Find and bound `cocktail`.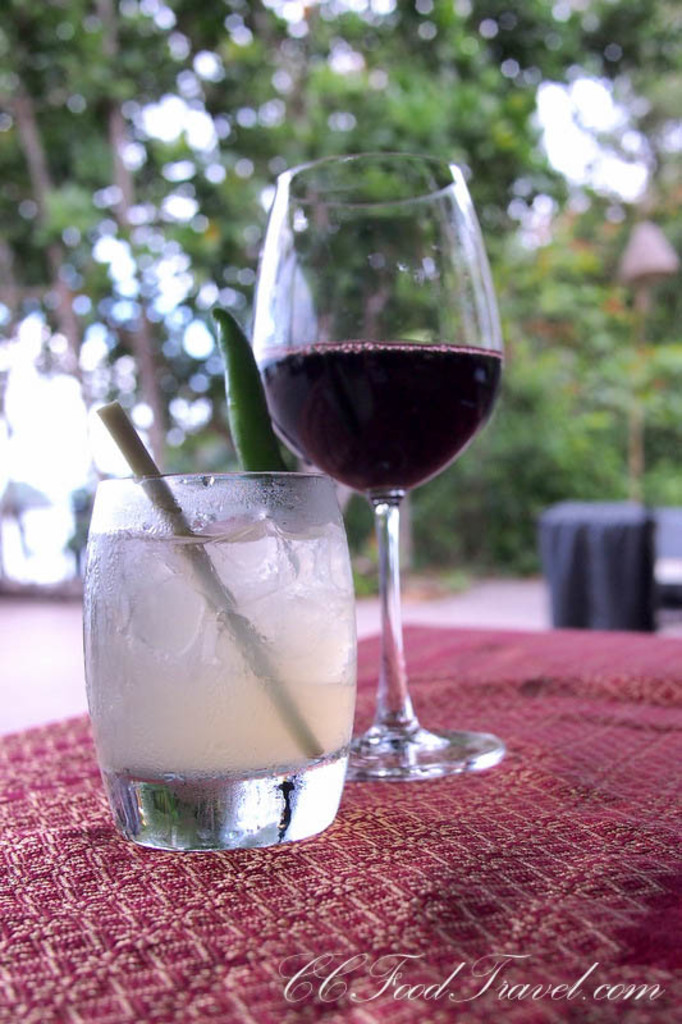
Bound: bbox(73, 306, 360, 847).
